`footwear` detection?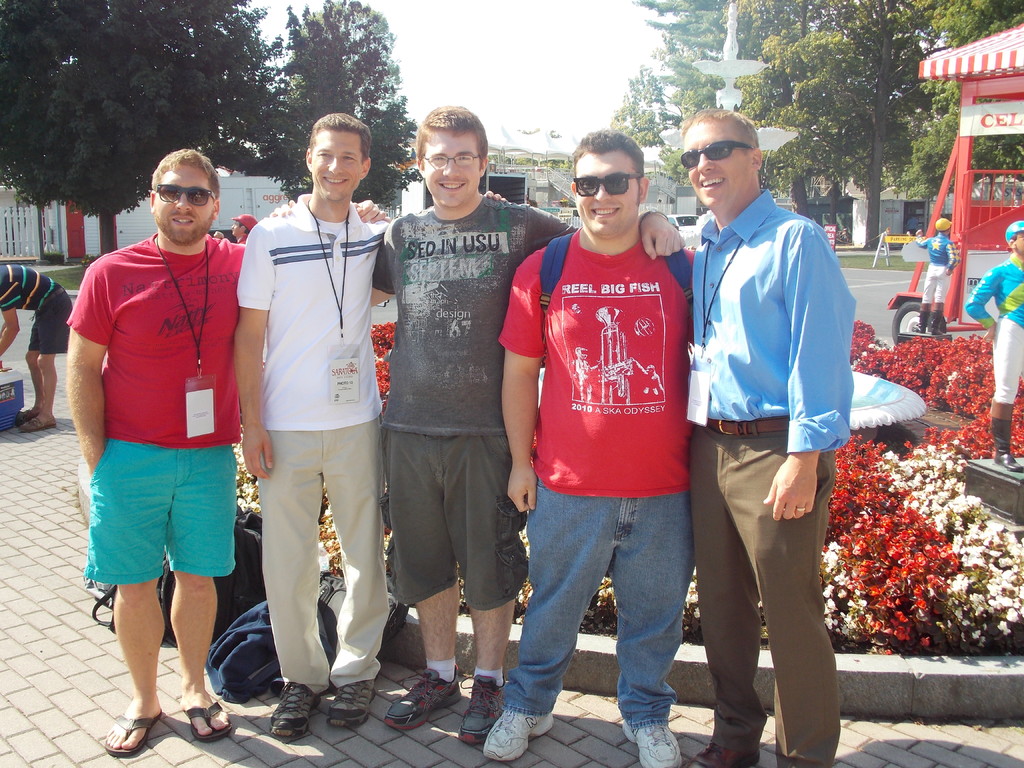
<bbox>909, 307, 932, 333</bbox>
